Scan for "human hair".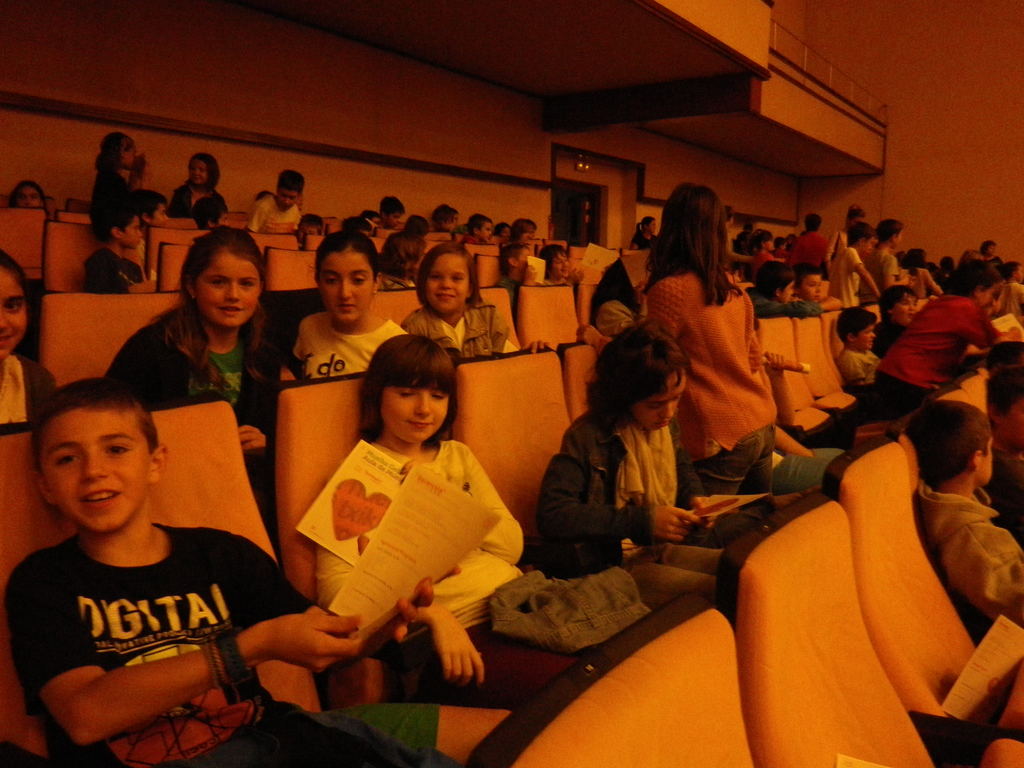
Scan result: [495,223,507,234].
